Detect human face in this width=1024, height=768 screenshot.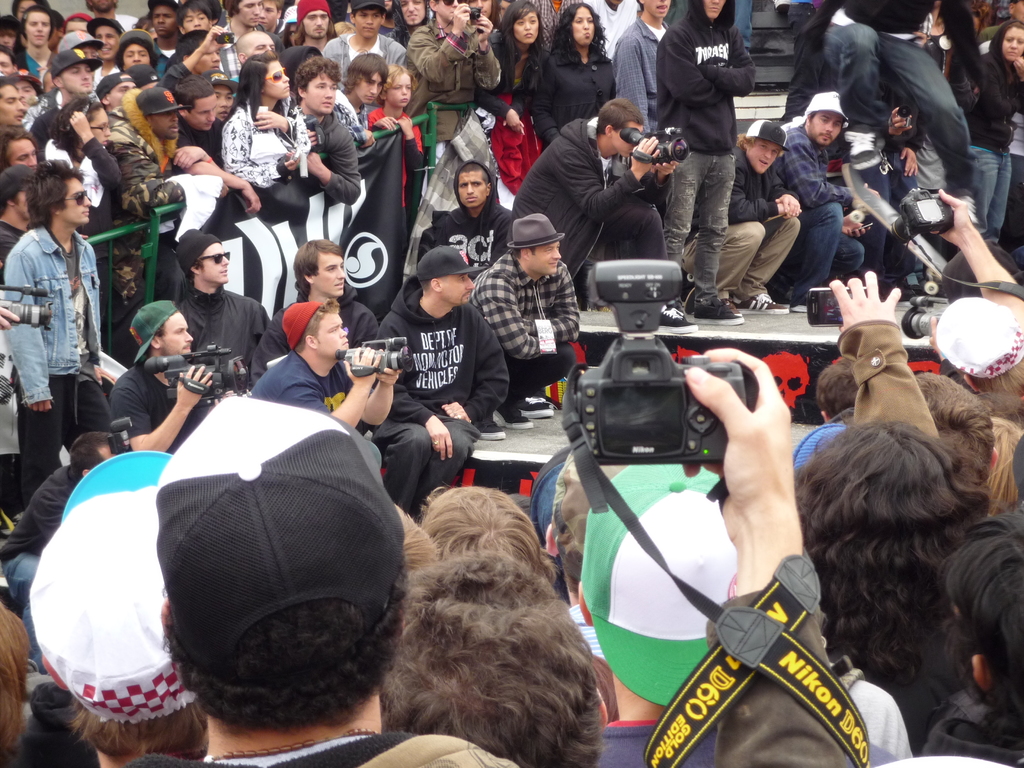
Detection: select_region(260, 0, 278, 31).
